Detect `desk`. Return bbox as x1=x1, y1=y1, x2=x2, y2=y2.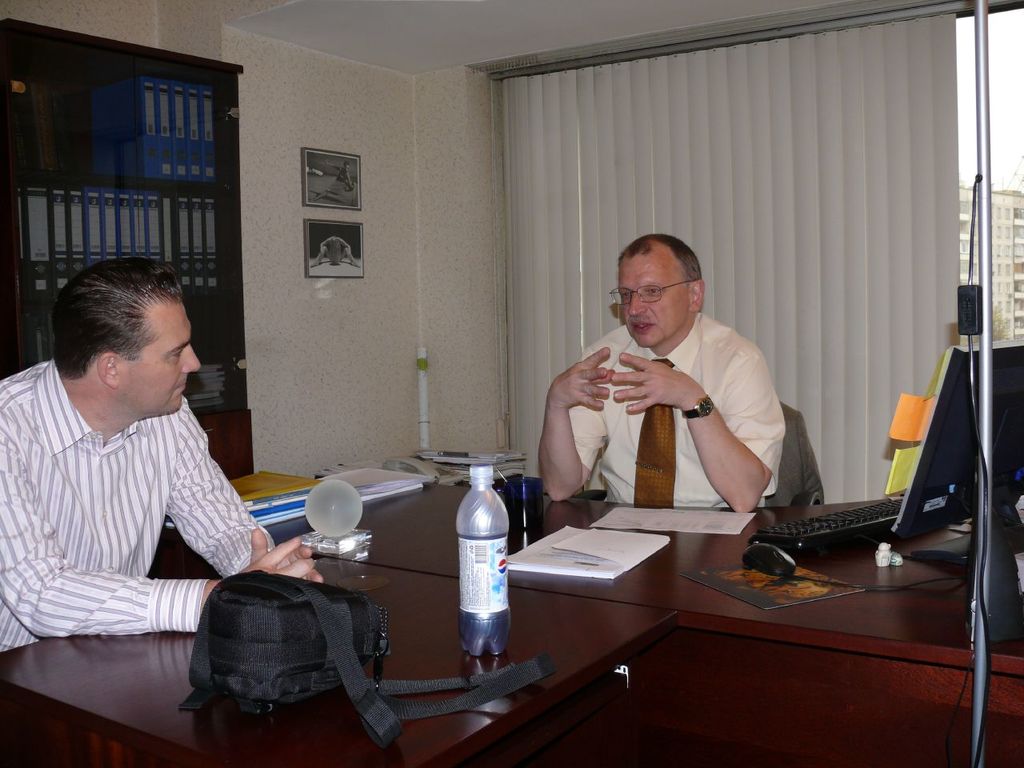
x1=531, y1=387, x2=1012, y2=748.
